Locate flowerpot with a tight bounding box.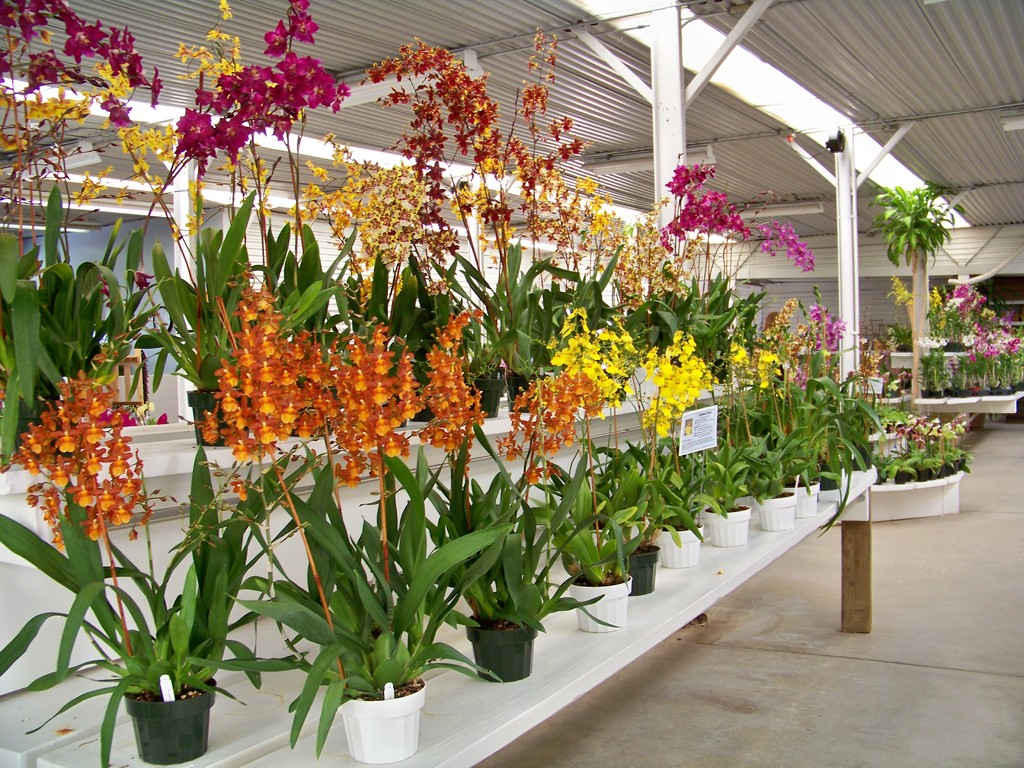
<bbox>700, 500, 749, 545</bbox>.
